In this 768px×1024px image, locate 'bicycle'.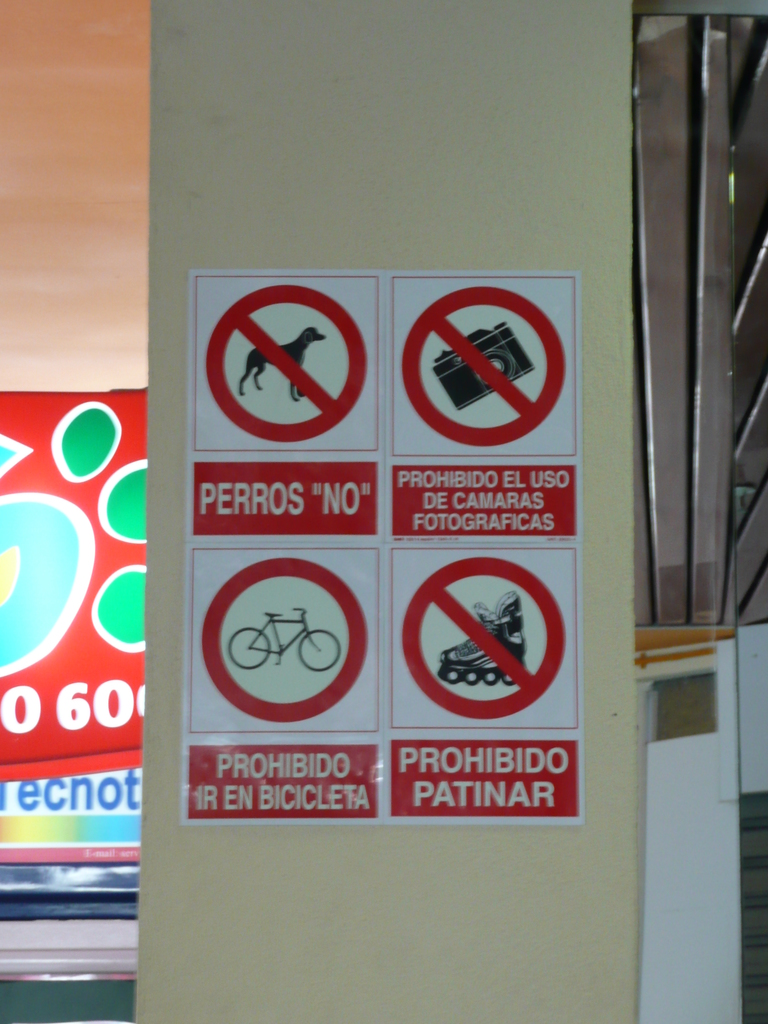
Bounding box: BBox(221, 600, 349, 676).
